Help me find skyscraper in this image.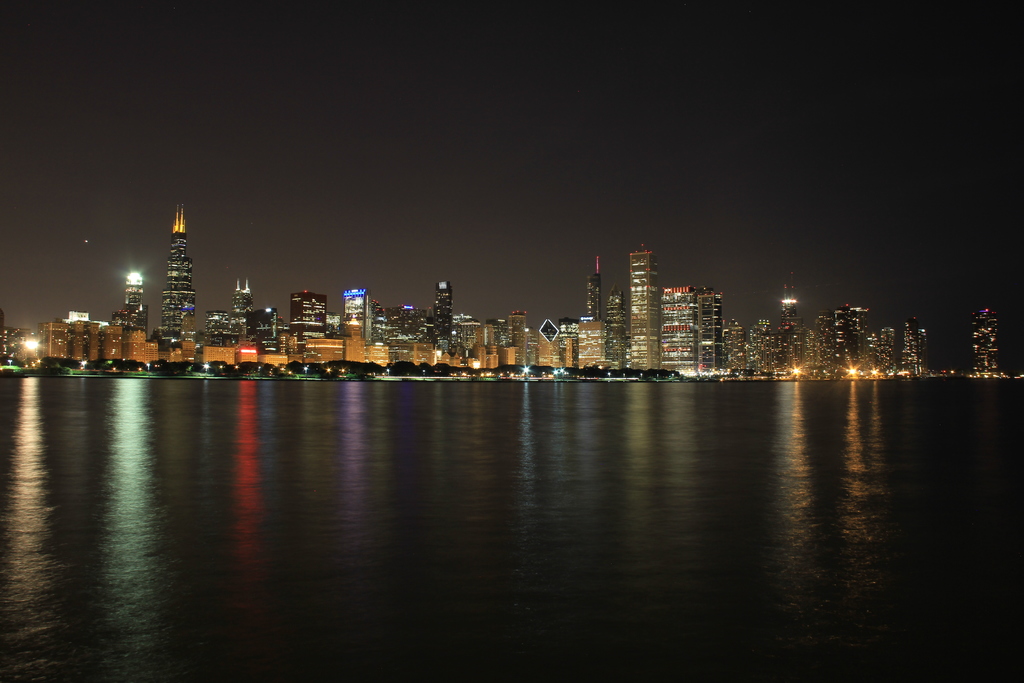
Found it: [339, 288, 376, 344].
